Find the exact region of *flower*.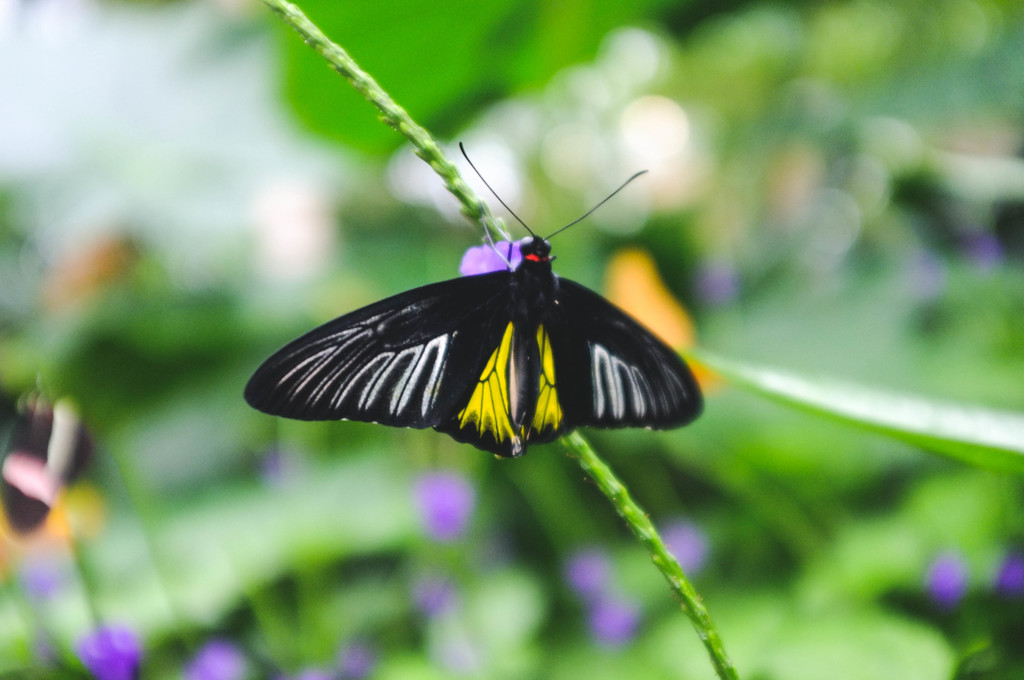
Exact region: [x1=184, y1=639, x2=241, y2=679].
